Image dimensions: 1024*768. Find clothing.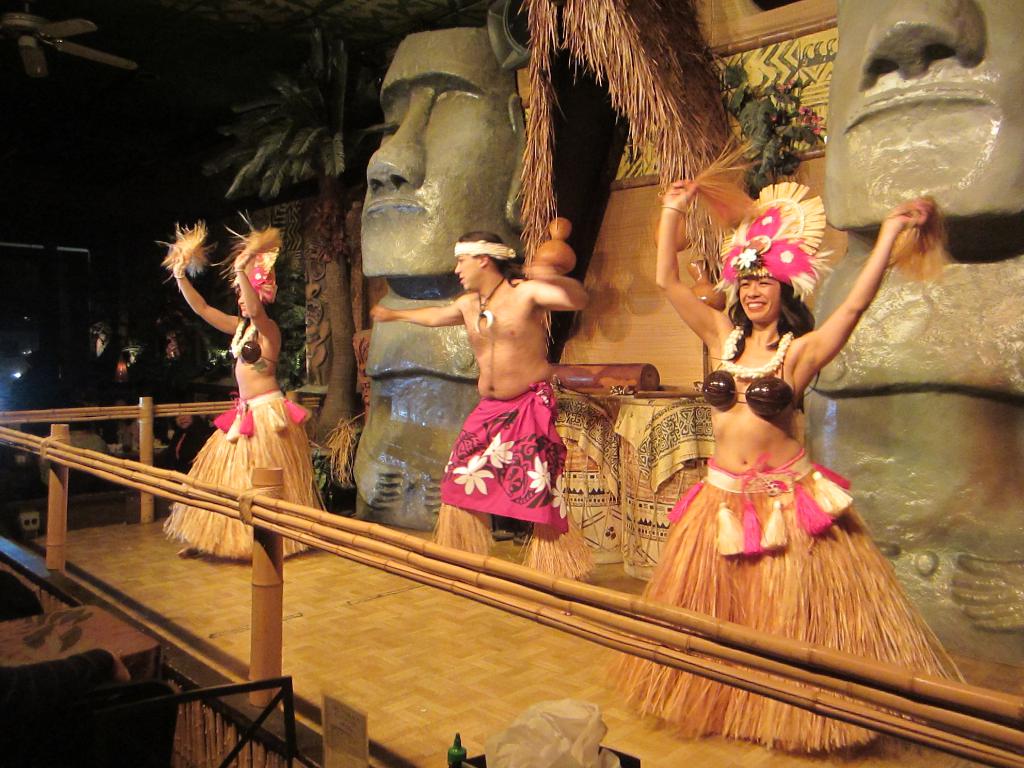
[x1=70, y1=425, x2=106, y2=452].
